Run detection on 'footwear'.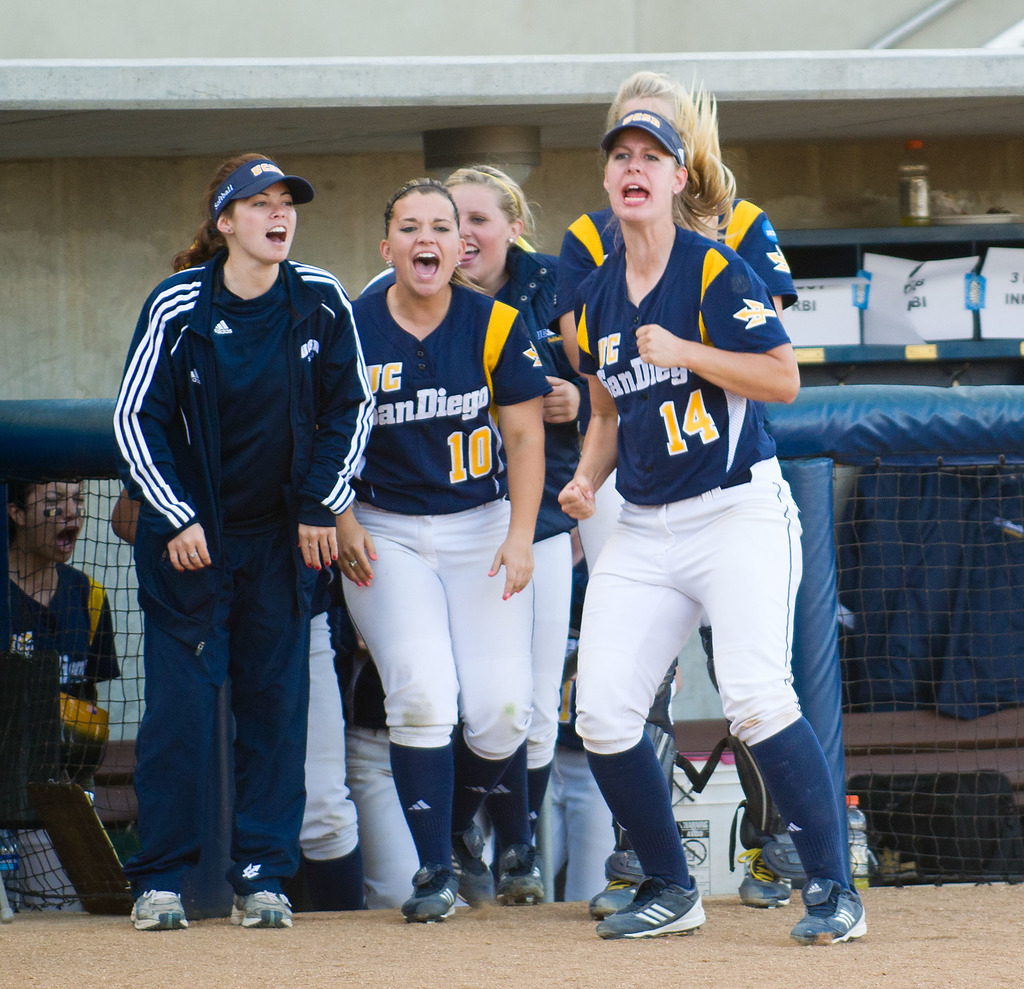
Result: box=[793, 875, 872, 944].
